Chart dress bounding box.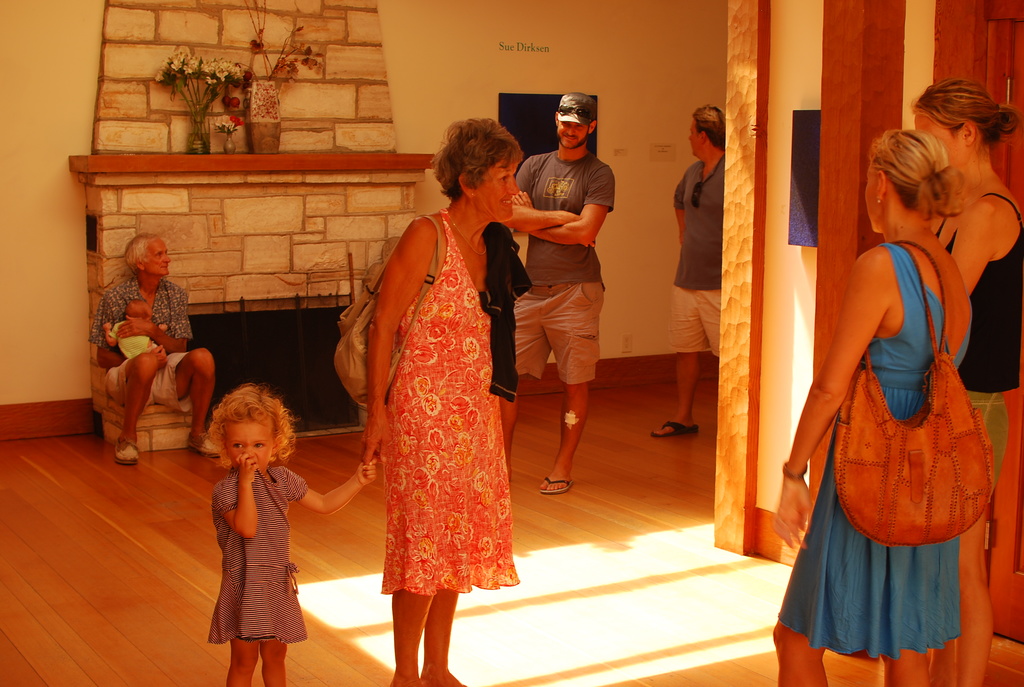
Charted: bbox(778, 242, 956, 651).
